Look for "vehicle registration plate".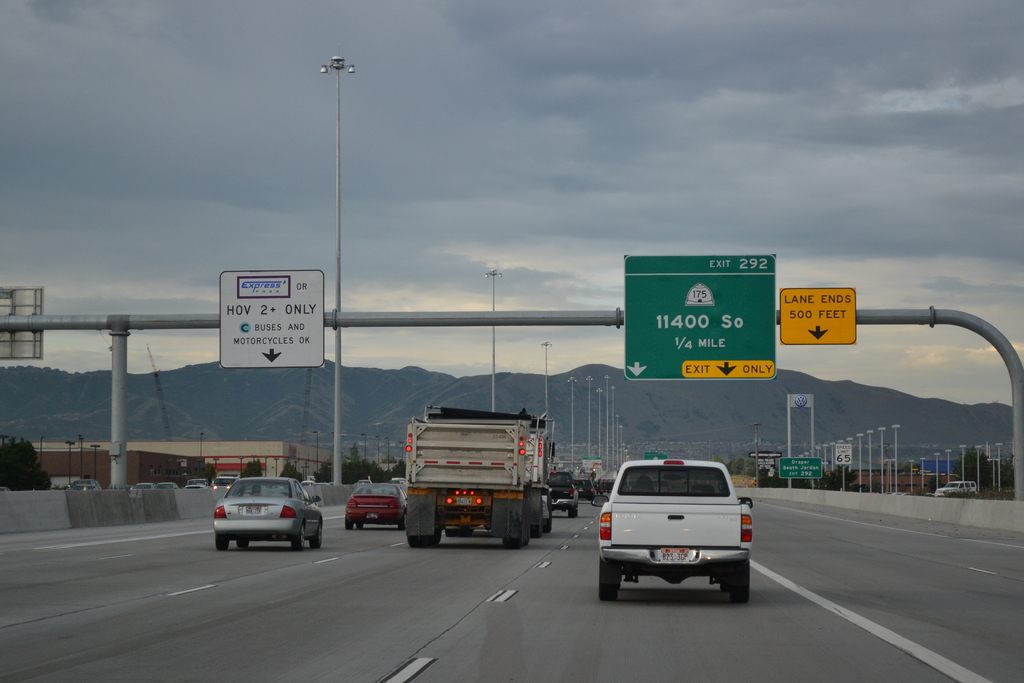
Found: x1=658, y1=543, x2=691, y2=561.
